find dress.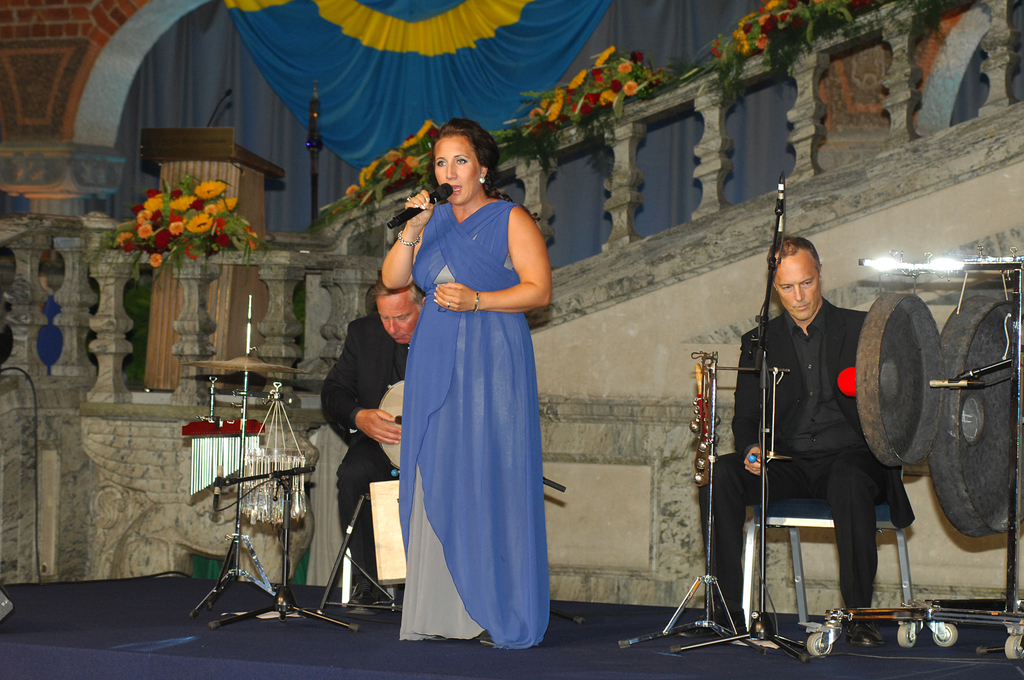
bbox=[396, 196, 556, 655].
